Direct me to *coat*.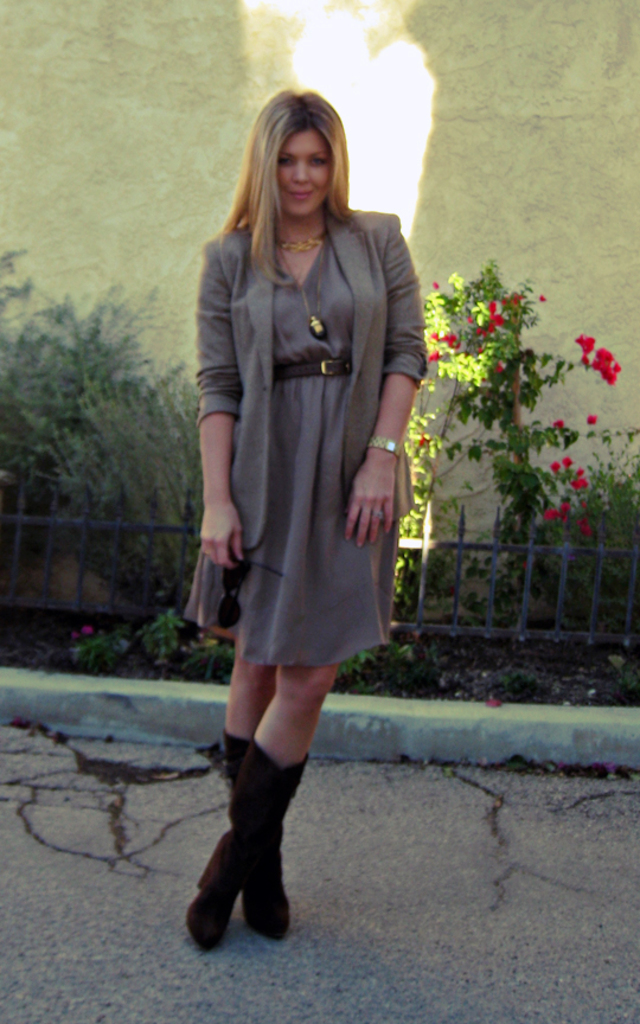
Direction: bbox=(190, 219, 423, 546).
